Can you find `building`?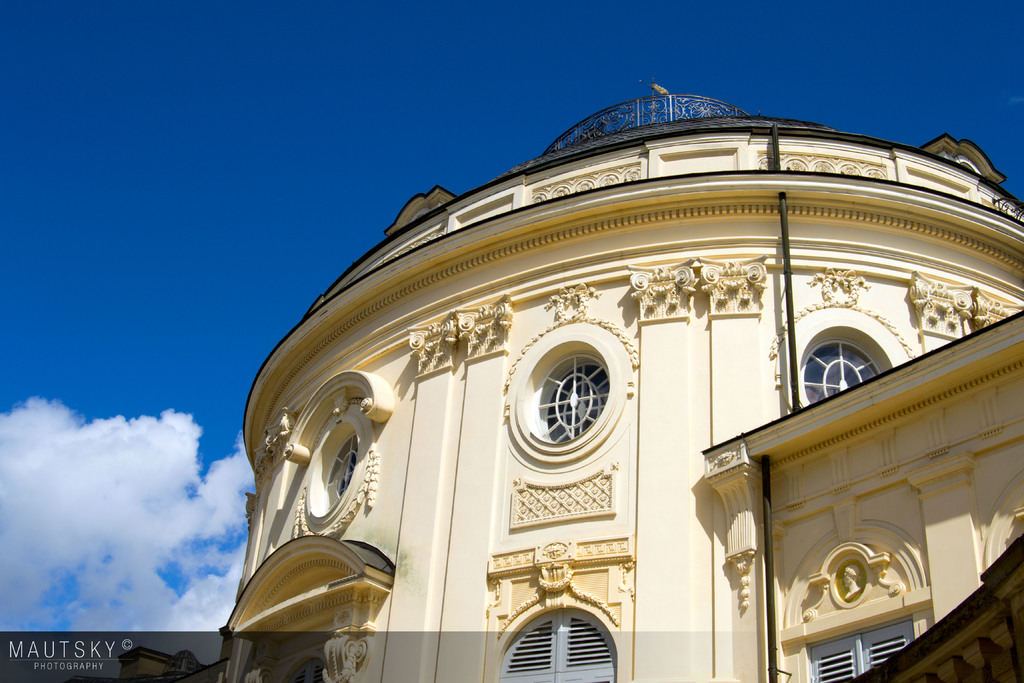
Yes, bounding box: region(112, 92, 1023, 682).
